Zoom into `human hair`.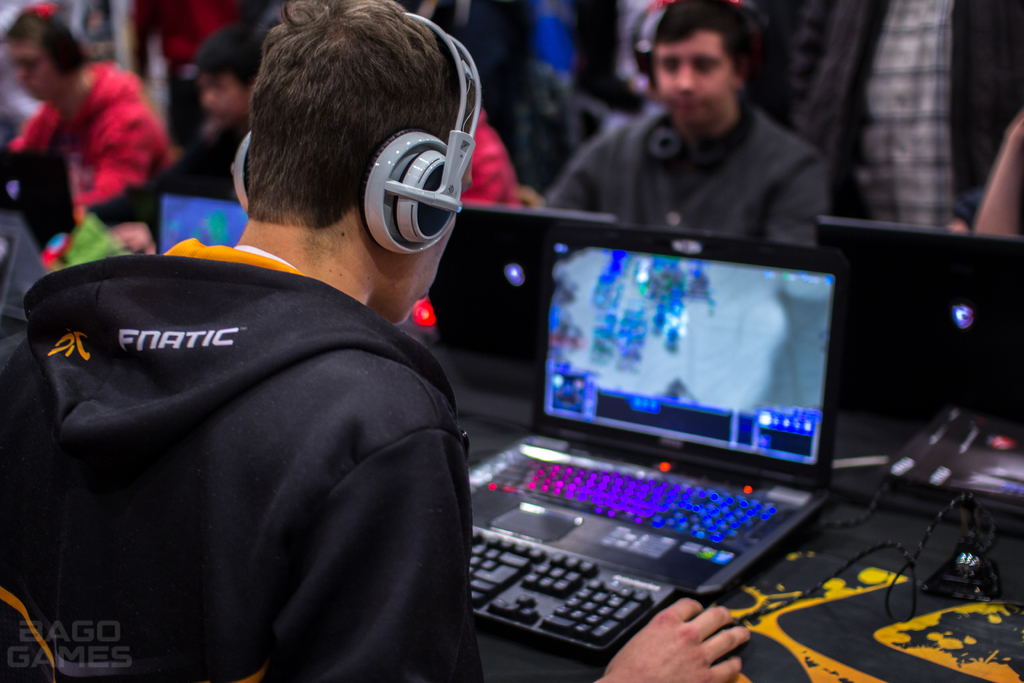
Zoom target: l=648, t=0, r=767, b=73.
